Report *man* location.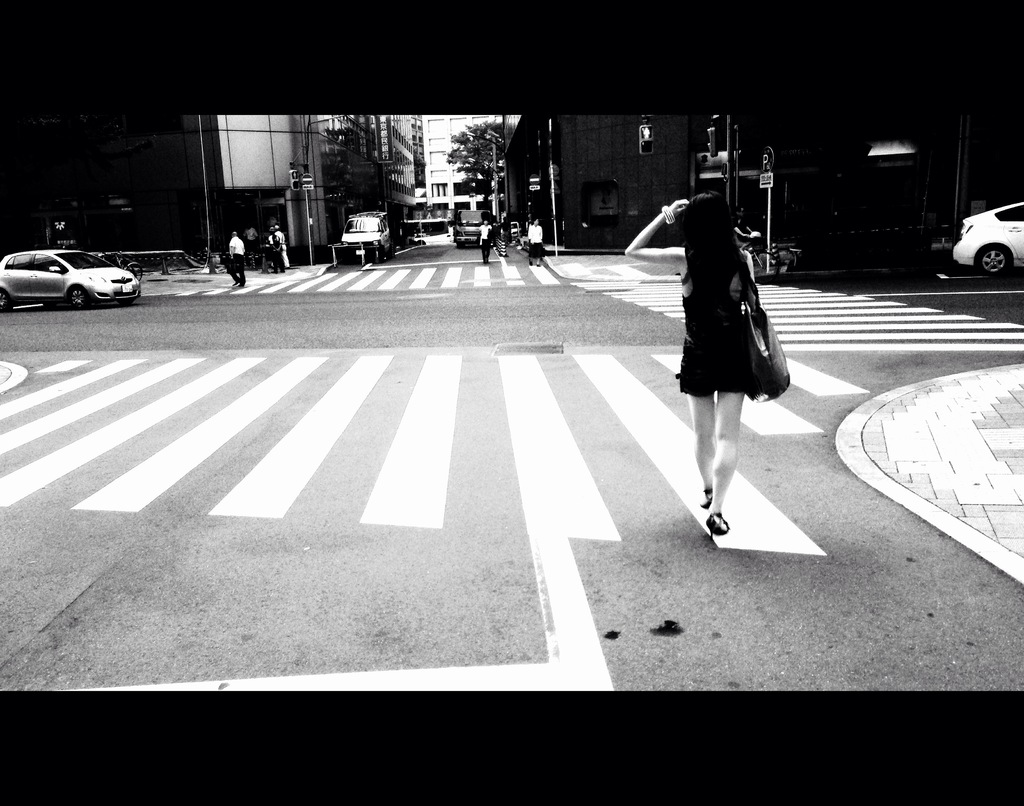
Report: BBox(228, 230, 246, 291).
